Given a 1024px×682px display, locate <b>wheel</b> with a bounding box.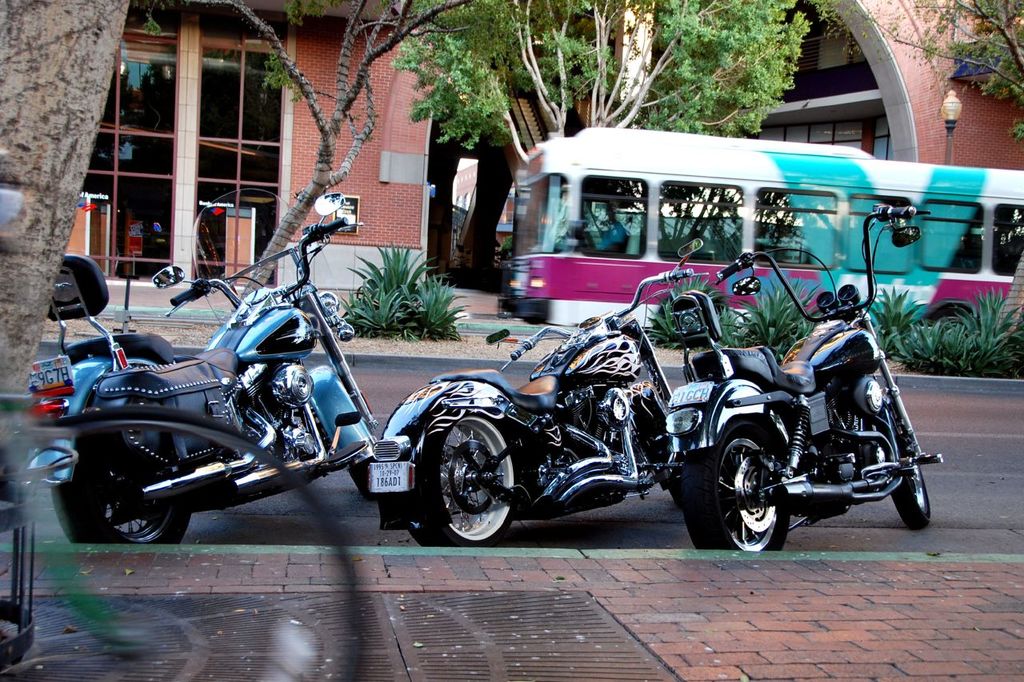
Located: <region>351, 443, 372, 502</region>.
